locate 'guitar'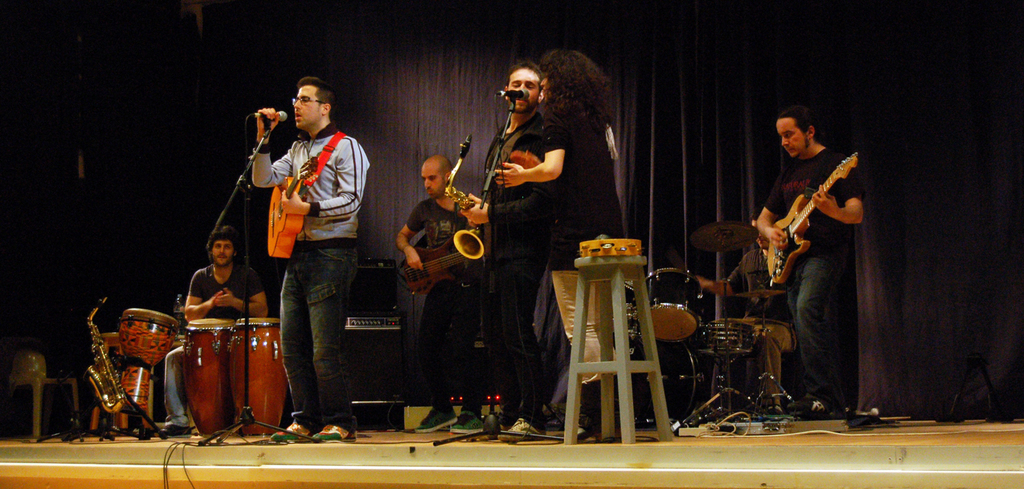
detection(764, 148, 865, 280)
